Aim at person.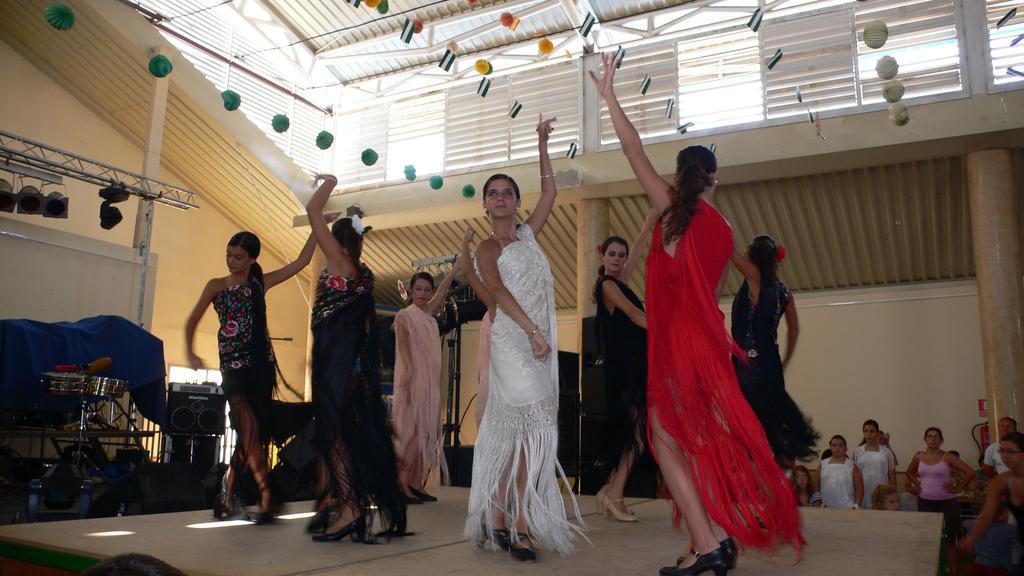
Aimed at pyautogui.locateOnScreen(388, 224, 477, 511).
